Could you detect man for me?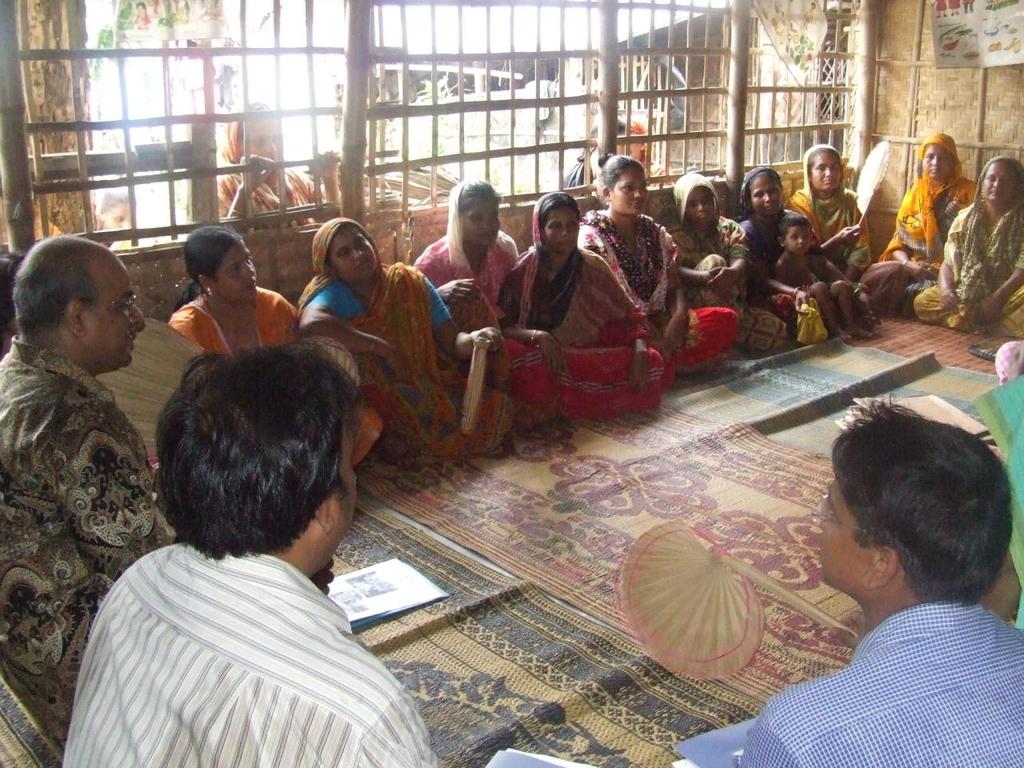
Detection result: left=0, top=234, right=176, bottom=758.
